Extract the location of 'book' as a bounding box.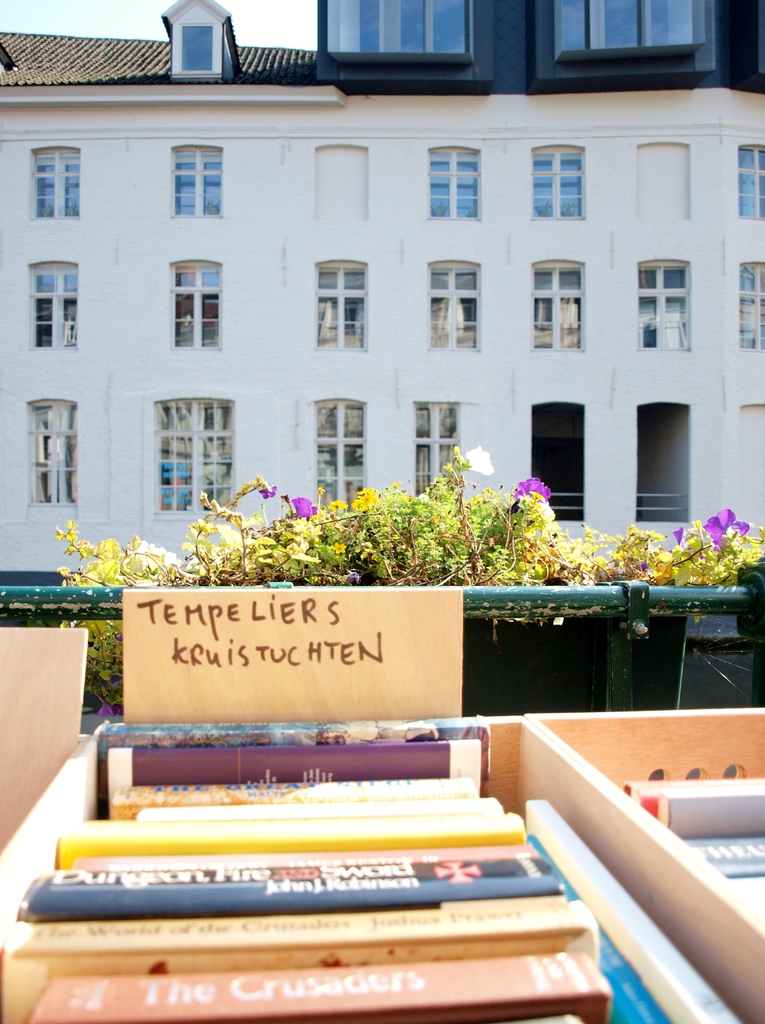
[left=54, top=812, right=525, bottom=861].
